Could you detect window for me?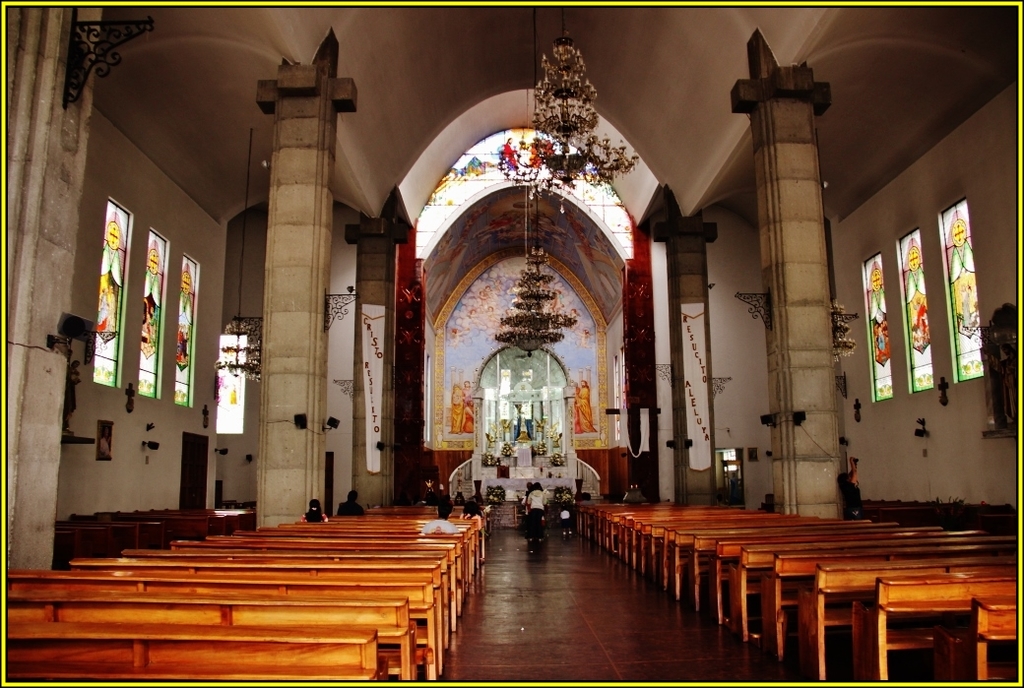
Detection result: <box>861,174,975,429</box>.
